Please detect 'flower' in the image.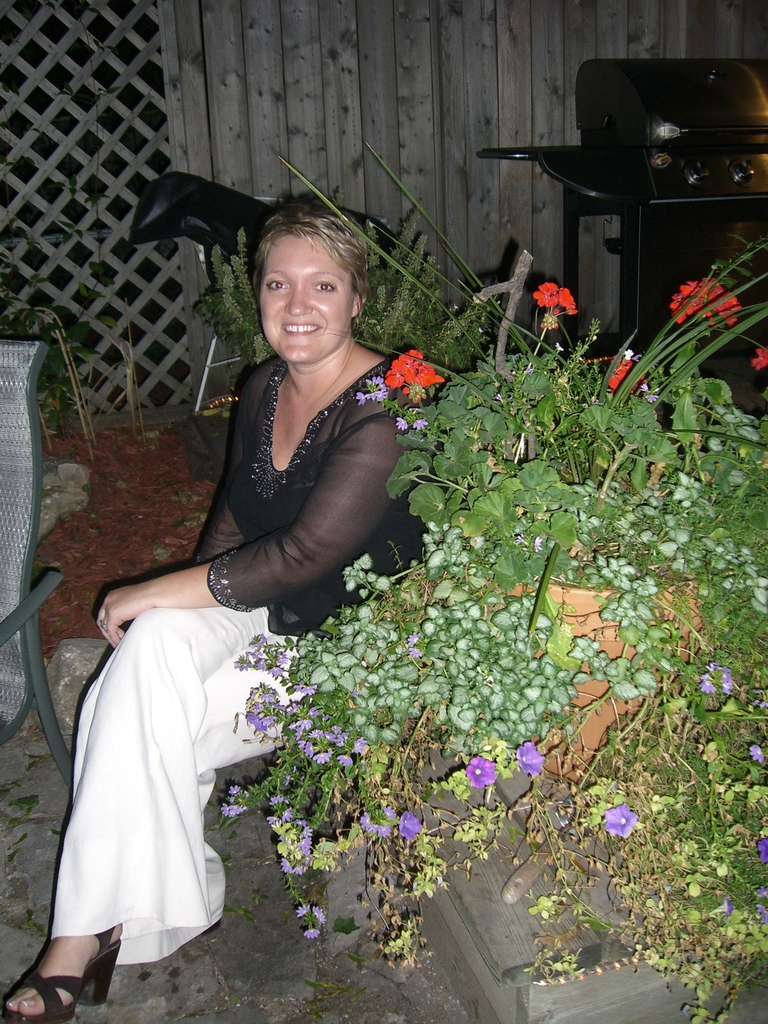
387 350 442 397.
